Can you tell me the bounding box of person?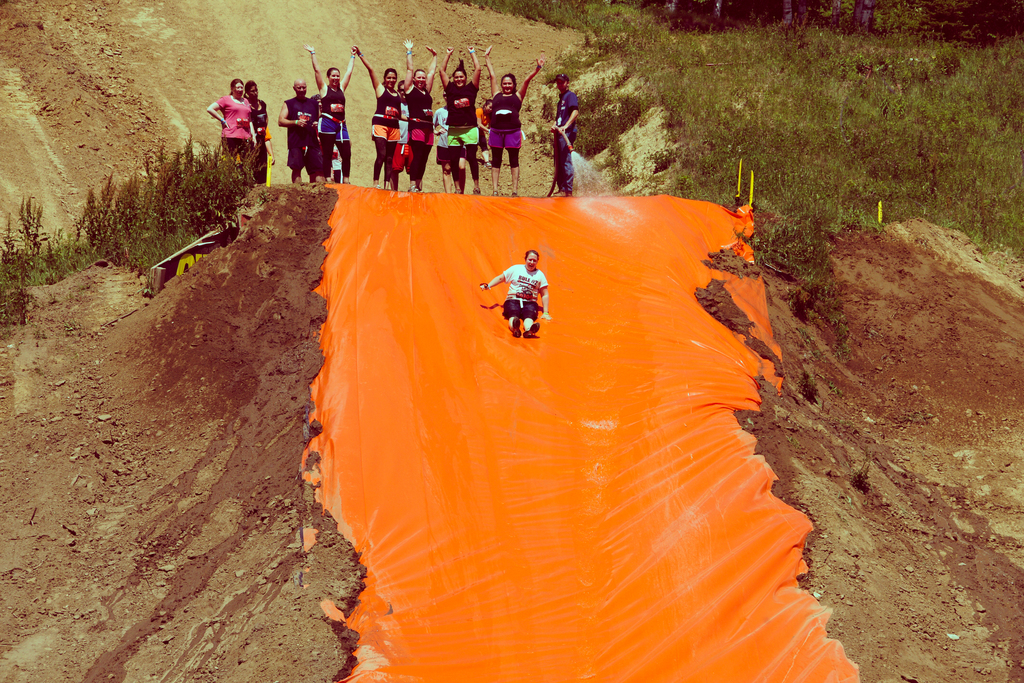
[476, 96, 491, 170].
